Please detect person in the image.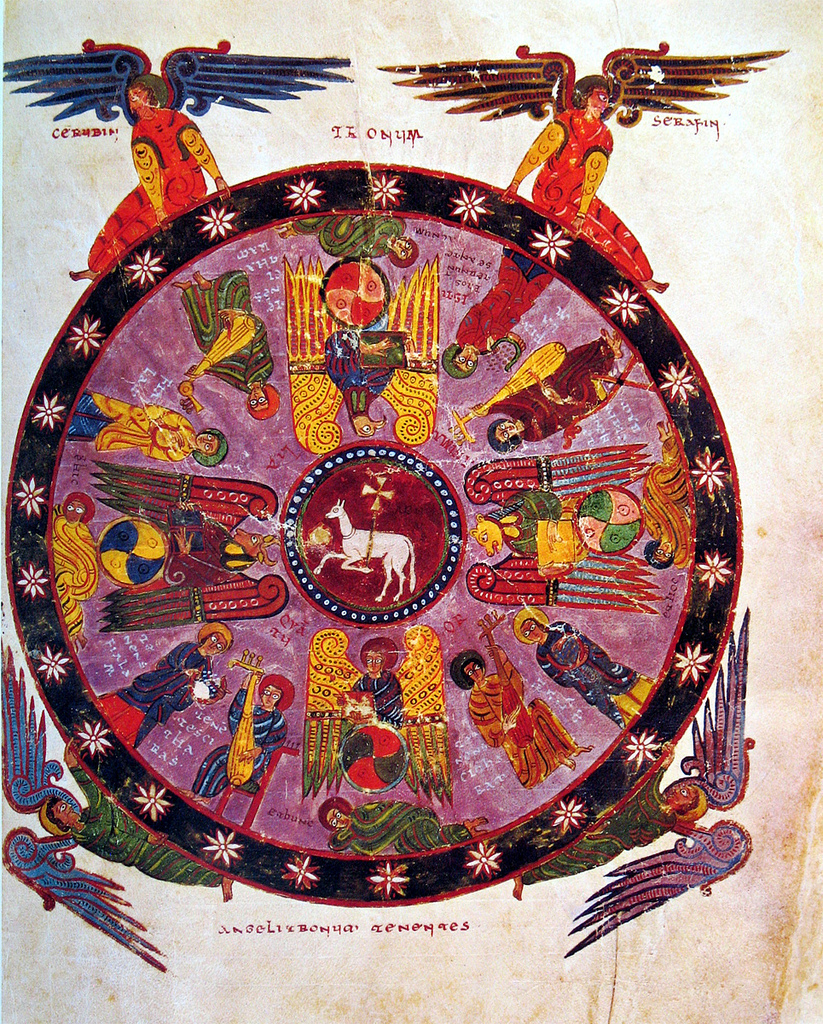
l=477, t=486, r=594, b=565.
